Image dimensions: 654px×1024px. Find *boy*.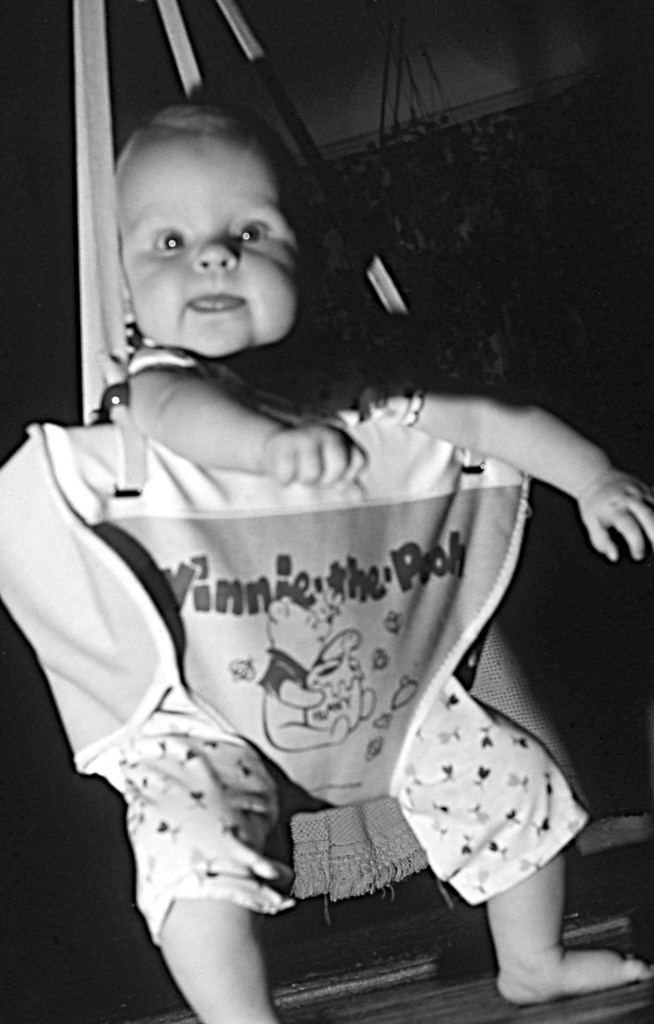
(58, 108, 653, 1023).
